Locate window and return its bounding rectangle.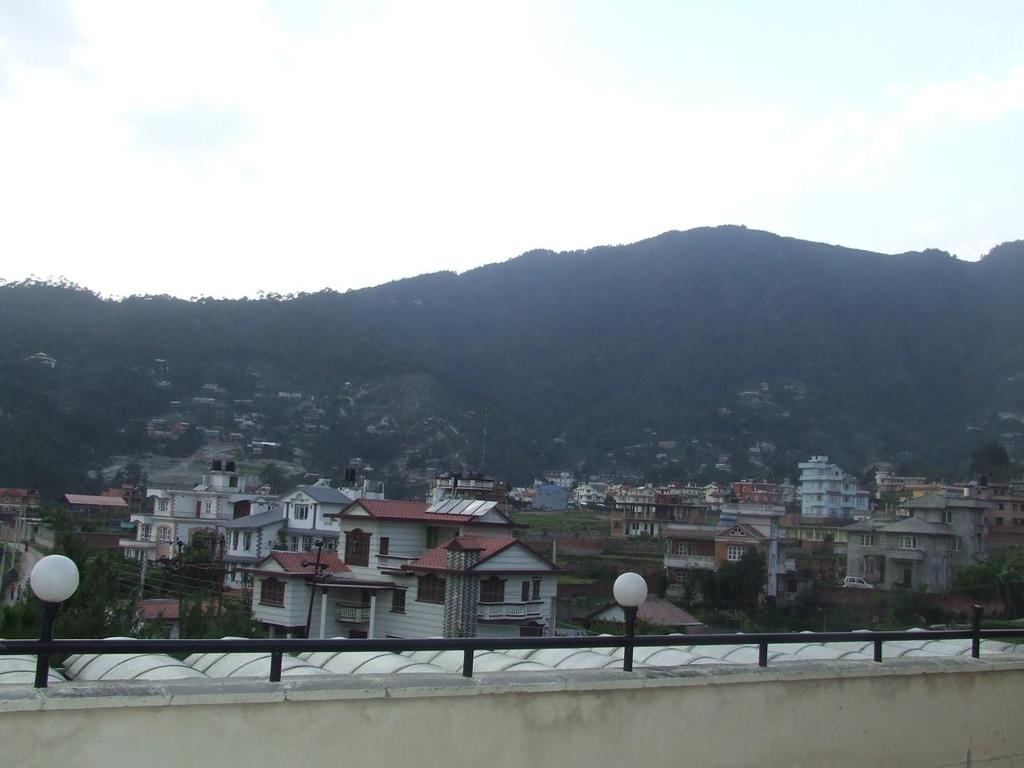
crop(534, 583, 541, 602).
